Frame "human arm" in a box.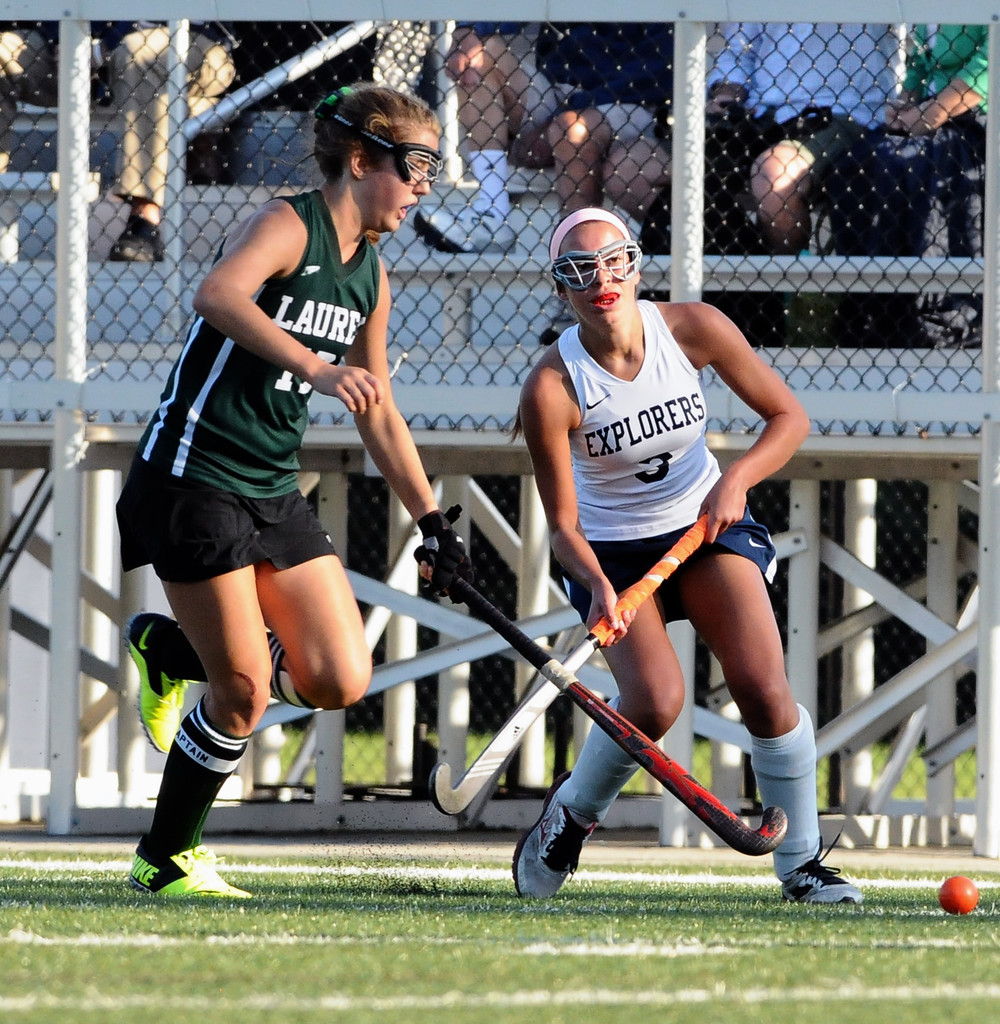
Rect(534, 380, 625, 637).
